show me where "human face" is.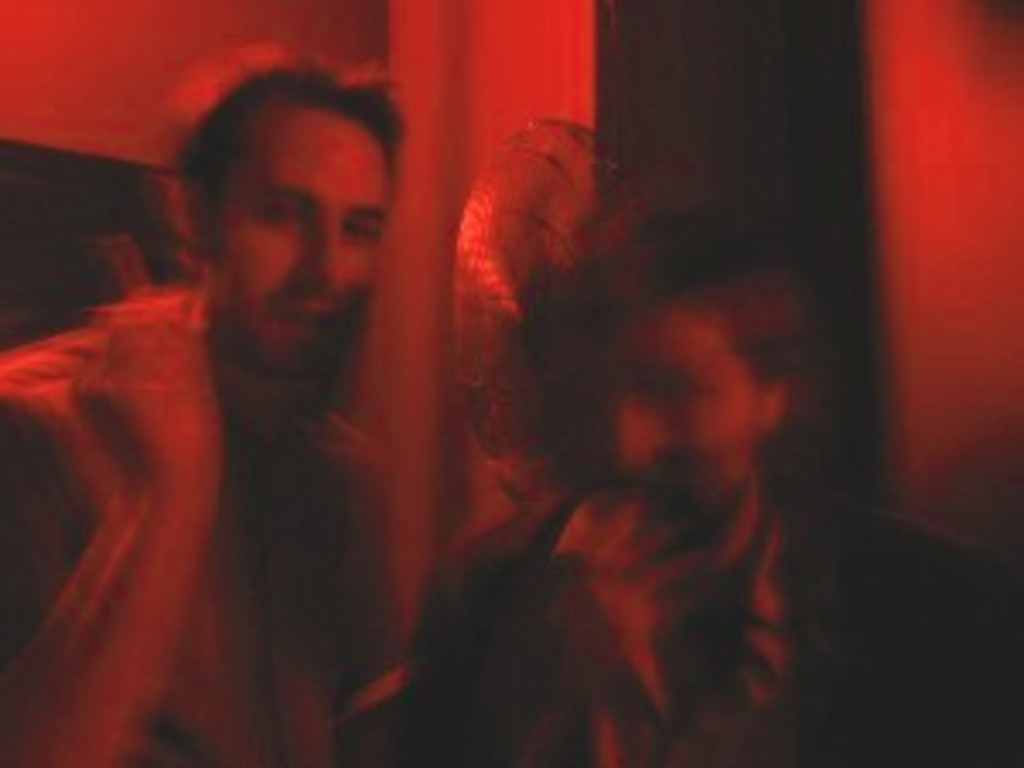
"human face" is at {"left": 539, "top": 317, "right": 758, "bottom": 536}.
